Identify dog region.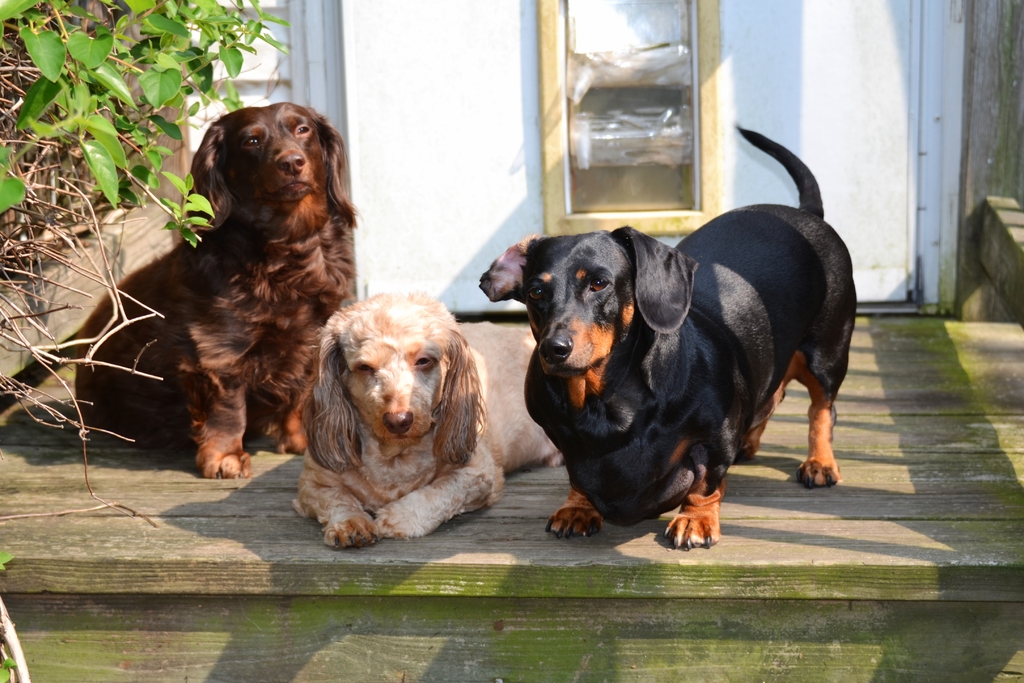
Region: [477, 122, 856, 555].
